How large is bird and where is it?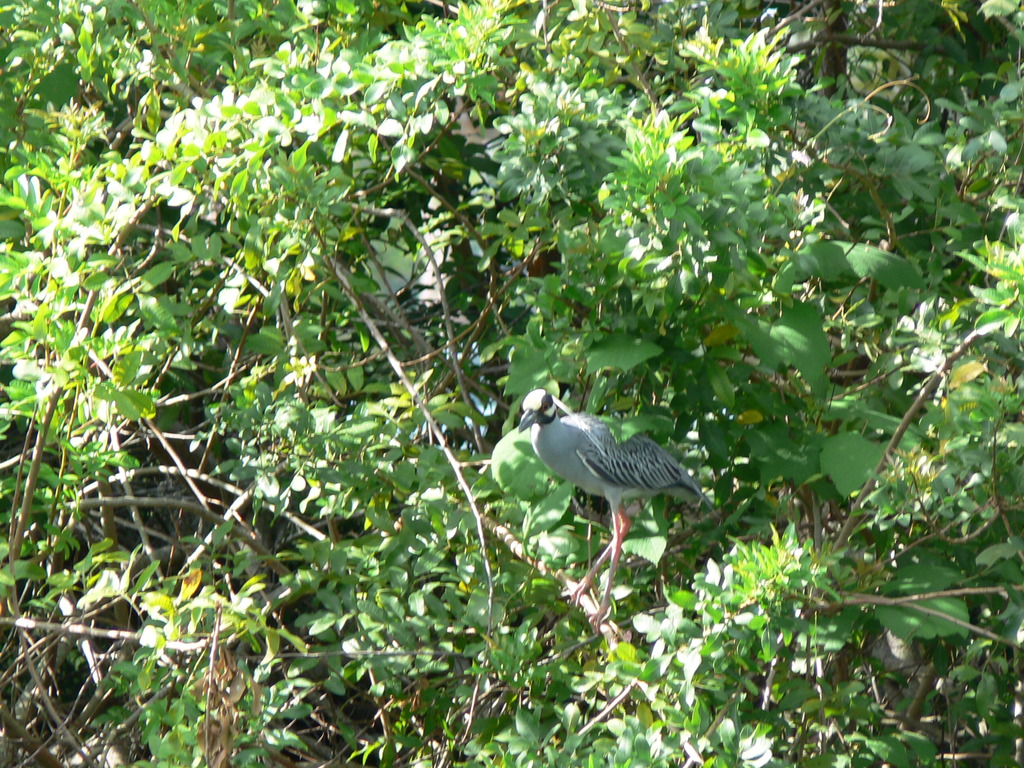
Bounding box: x1=505 y1=388 x2=710 y2=570.
